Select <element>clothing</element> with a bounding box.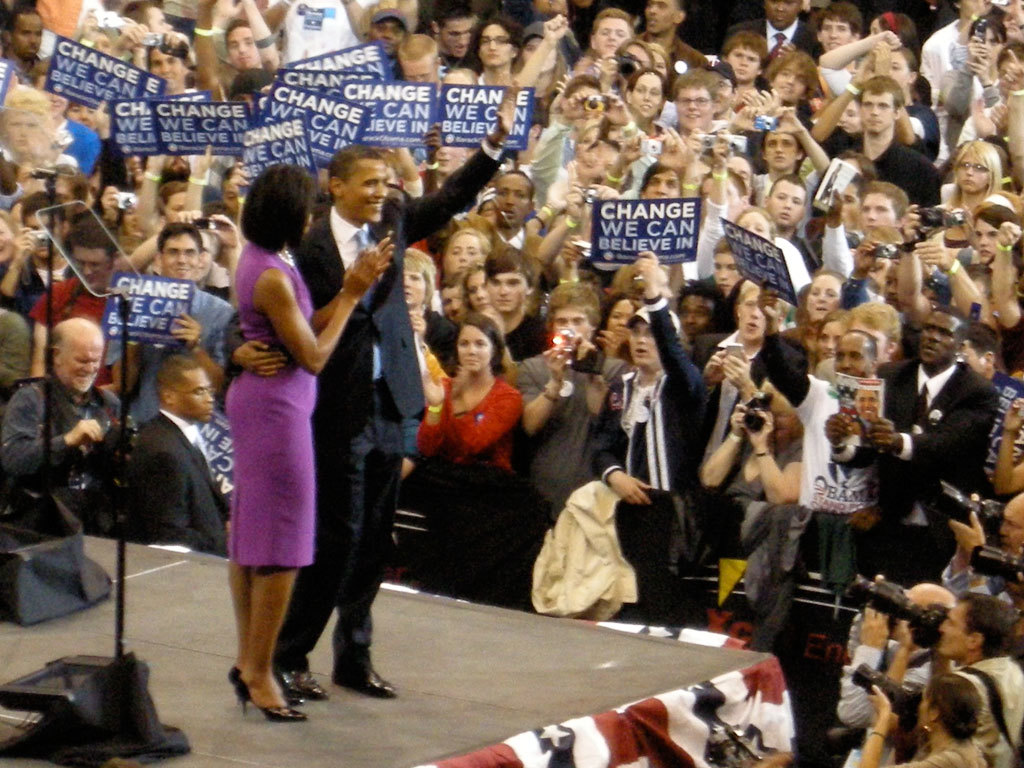
region(408, 303, 451, 358).
